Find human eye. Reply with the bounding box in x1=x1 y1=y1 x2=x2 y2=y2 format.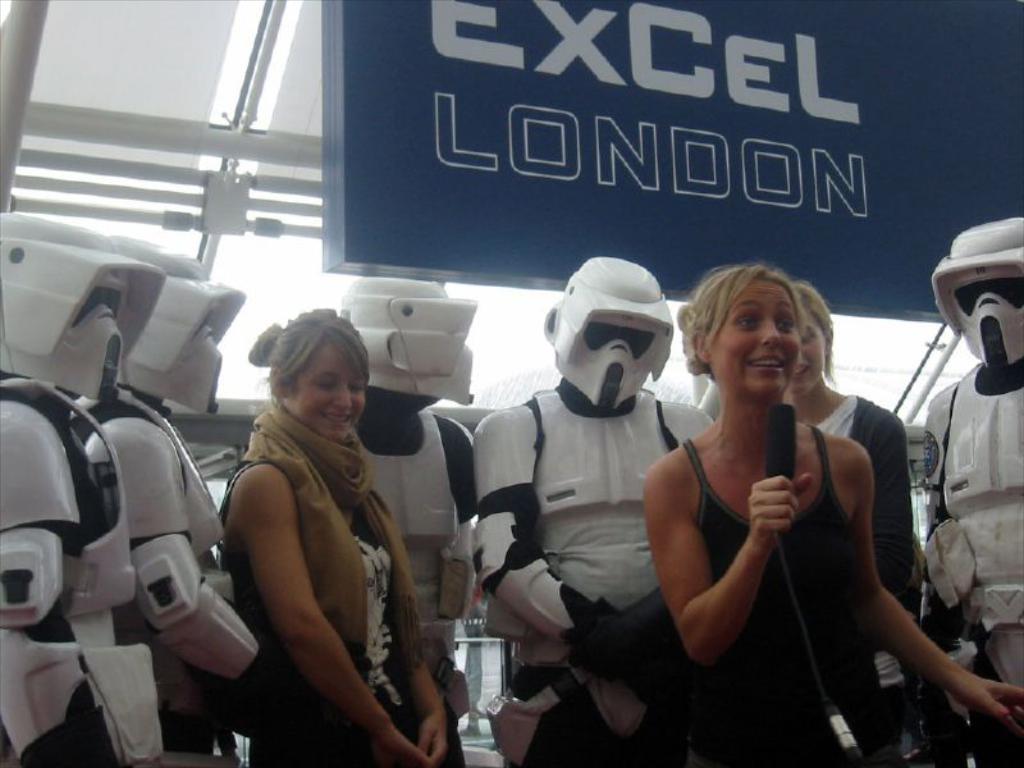
x1=347 y1=379 x2=366 y2=394.
